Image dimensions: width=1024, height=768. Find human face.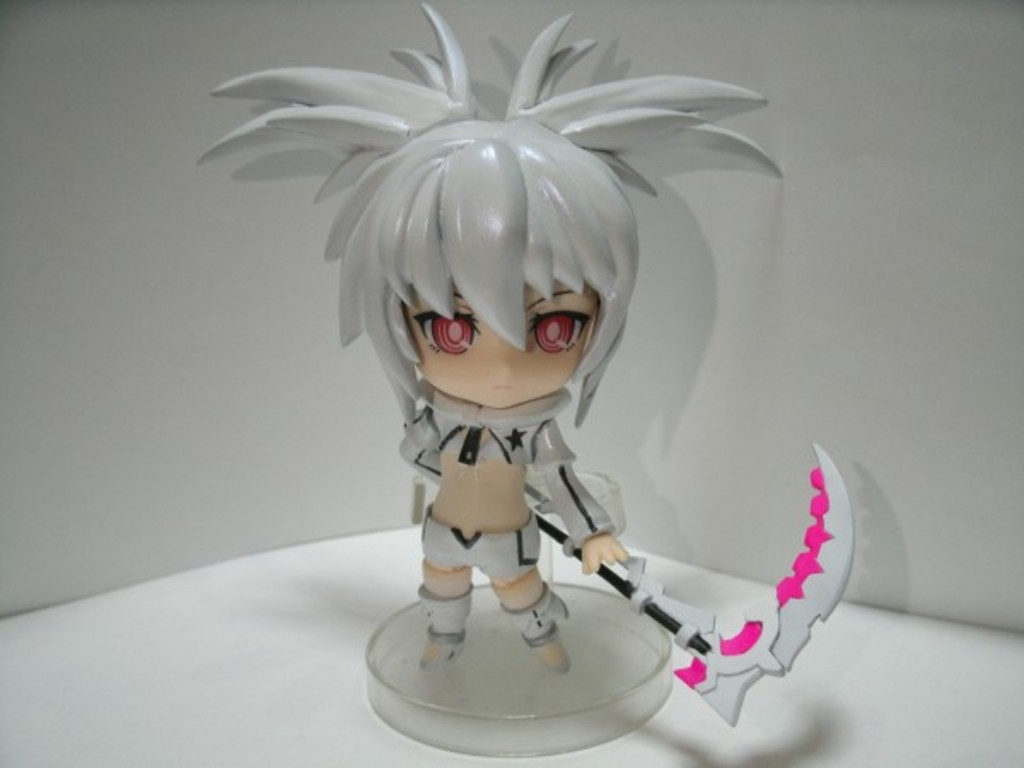
[left=404, top=283, right=604, bottom=413].
